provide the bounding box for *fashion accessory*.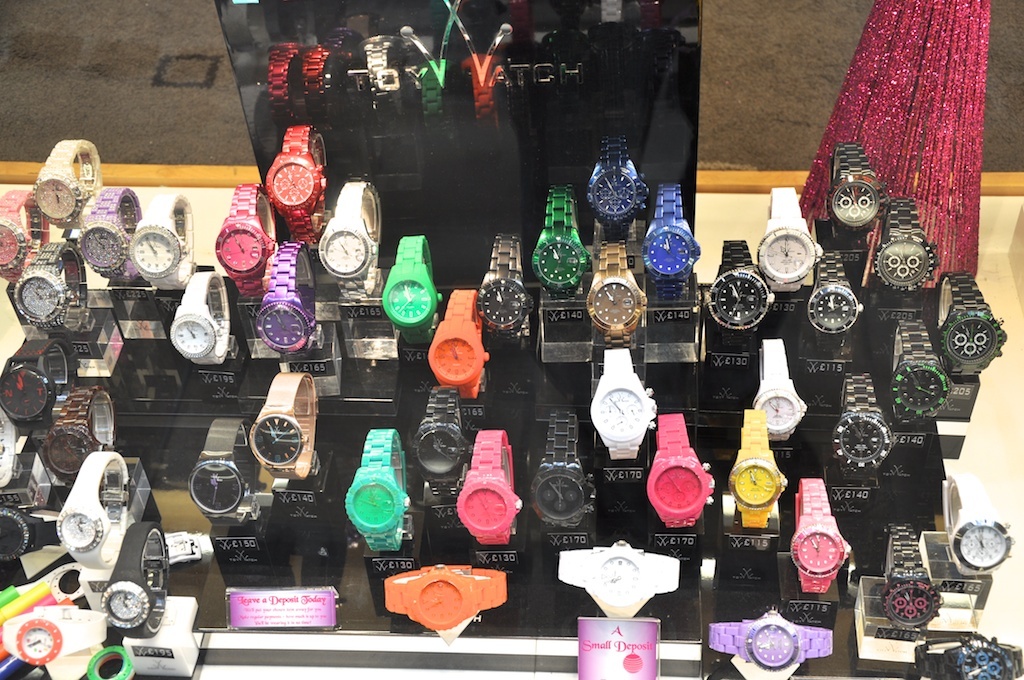
457,432,523,545.
